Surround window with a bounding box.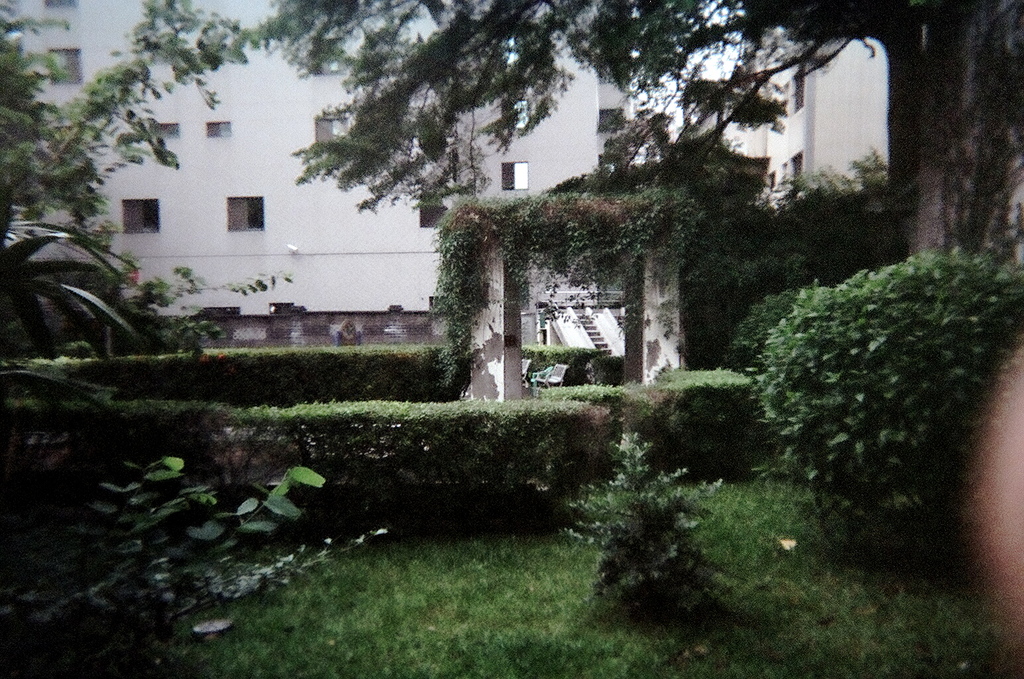
detection(318, 115, 347, 143).
